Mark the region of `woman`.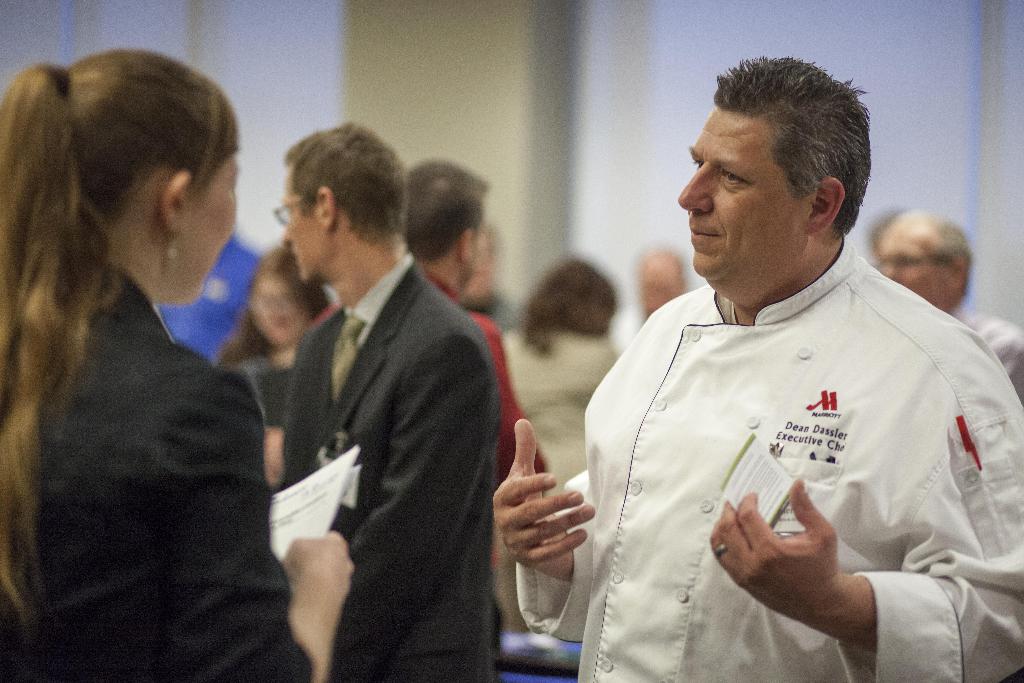
Region: box(209, 251, 335, 493).
